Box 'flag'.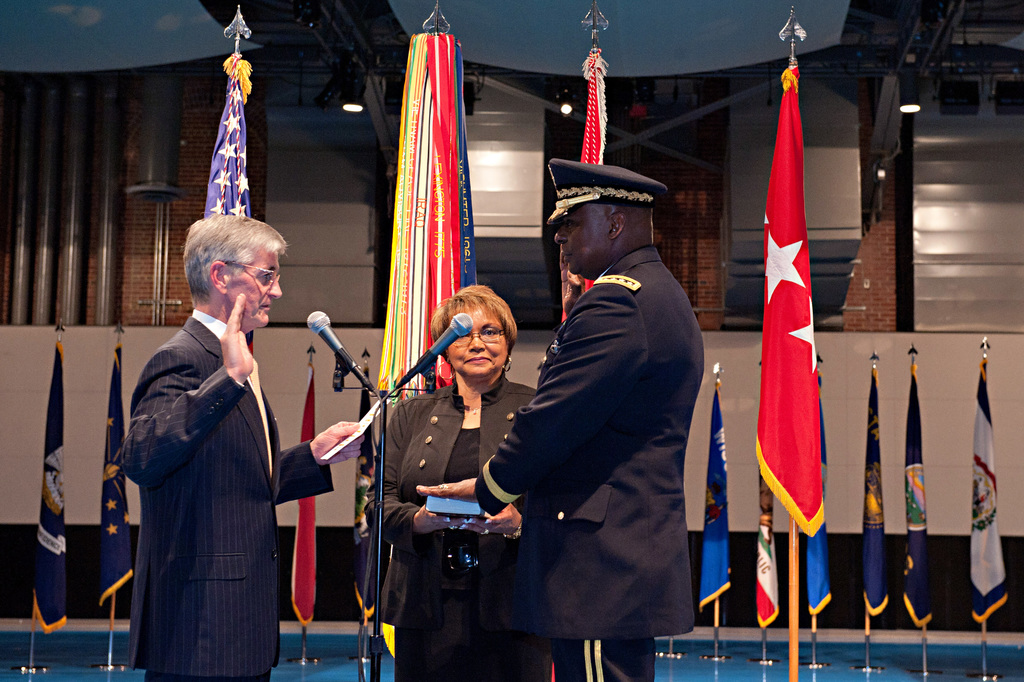
detection(695, 384, 733, 626).
